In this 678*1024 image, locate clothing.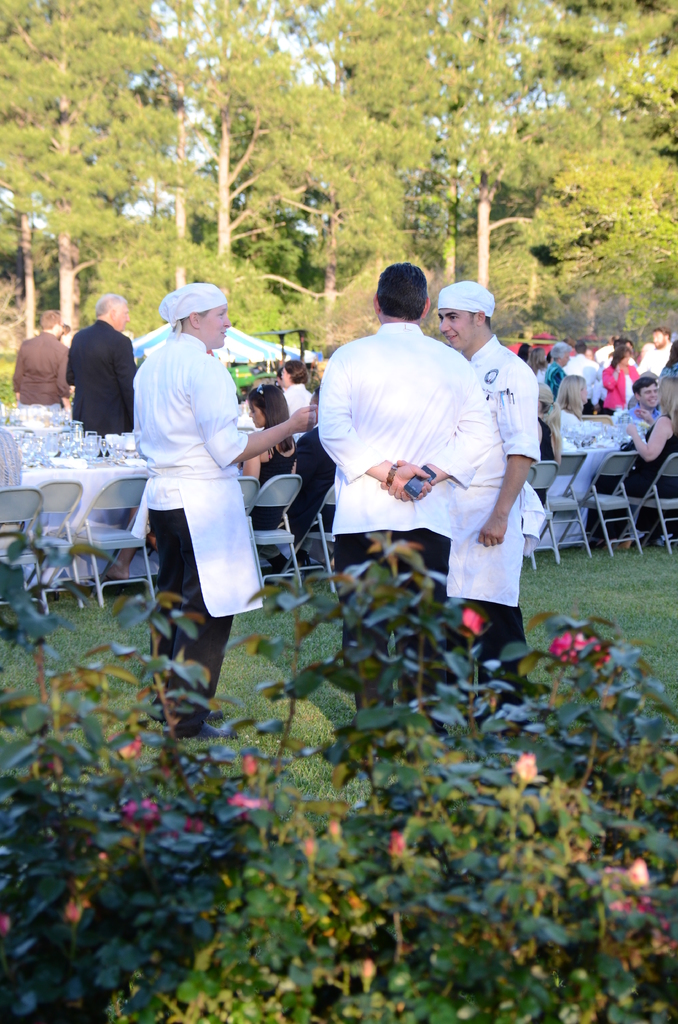
Bounding box: left=318, top=319, right=495, bottom=740.
